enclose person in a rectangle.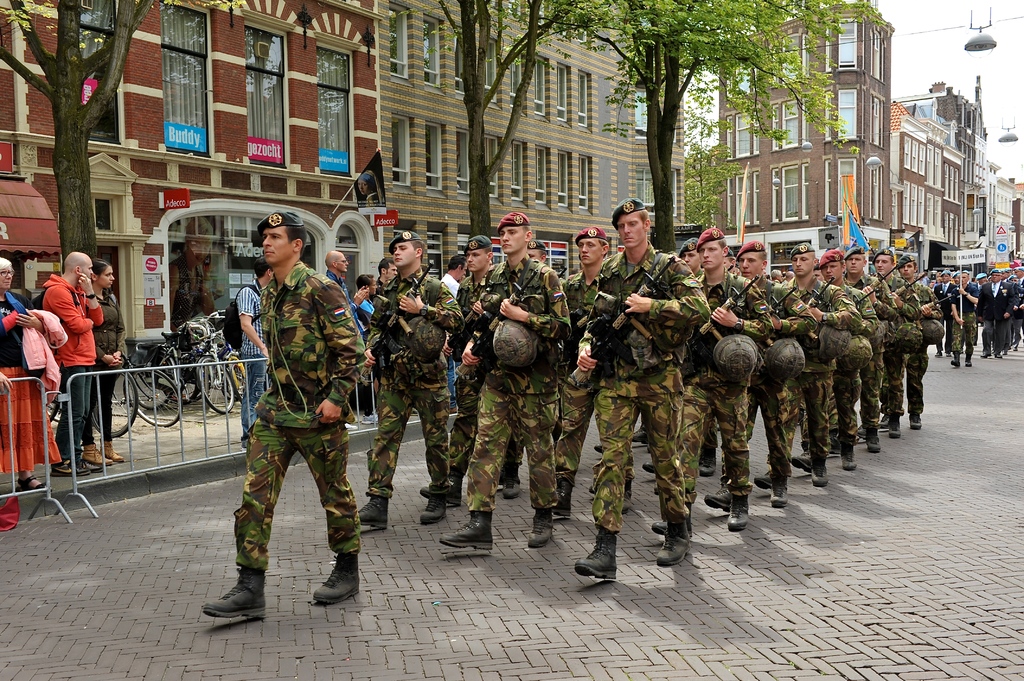
[x1=35, y1=250, x2=102, y2=482].
